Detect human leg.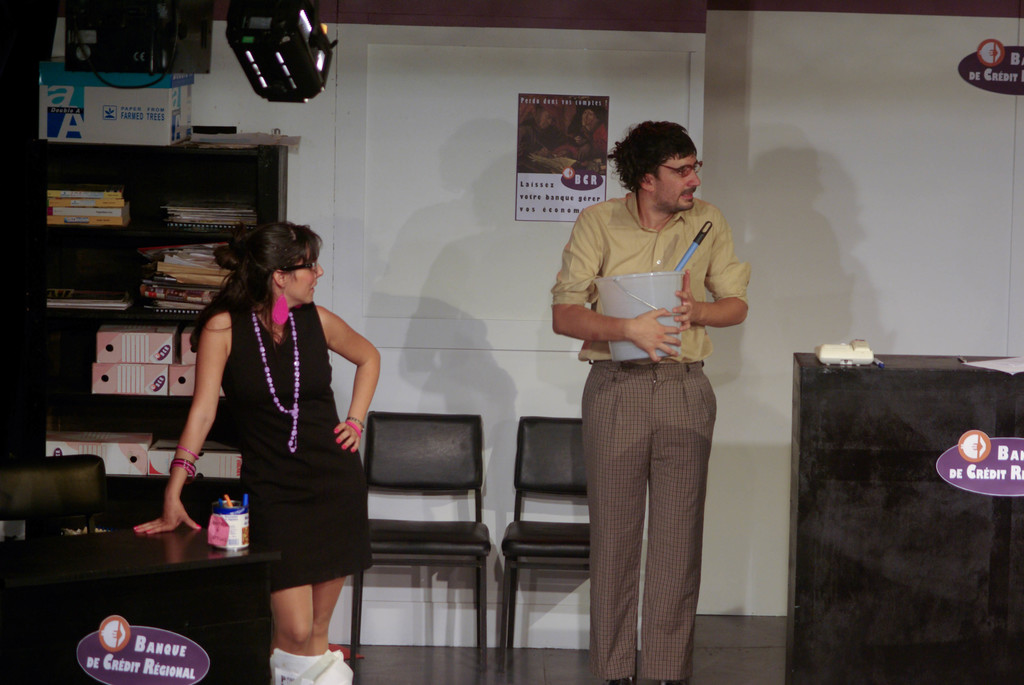
Detected at [left=646, top=363, right=710, bottom=677].
